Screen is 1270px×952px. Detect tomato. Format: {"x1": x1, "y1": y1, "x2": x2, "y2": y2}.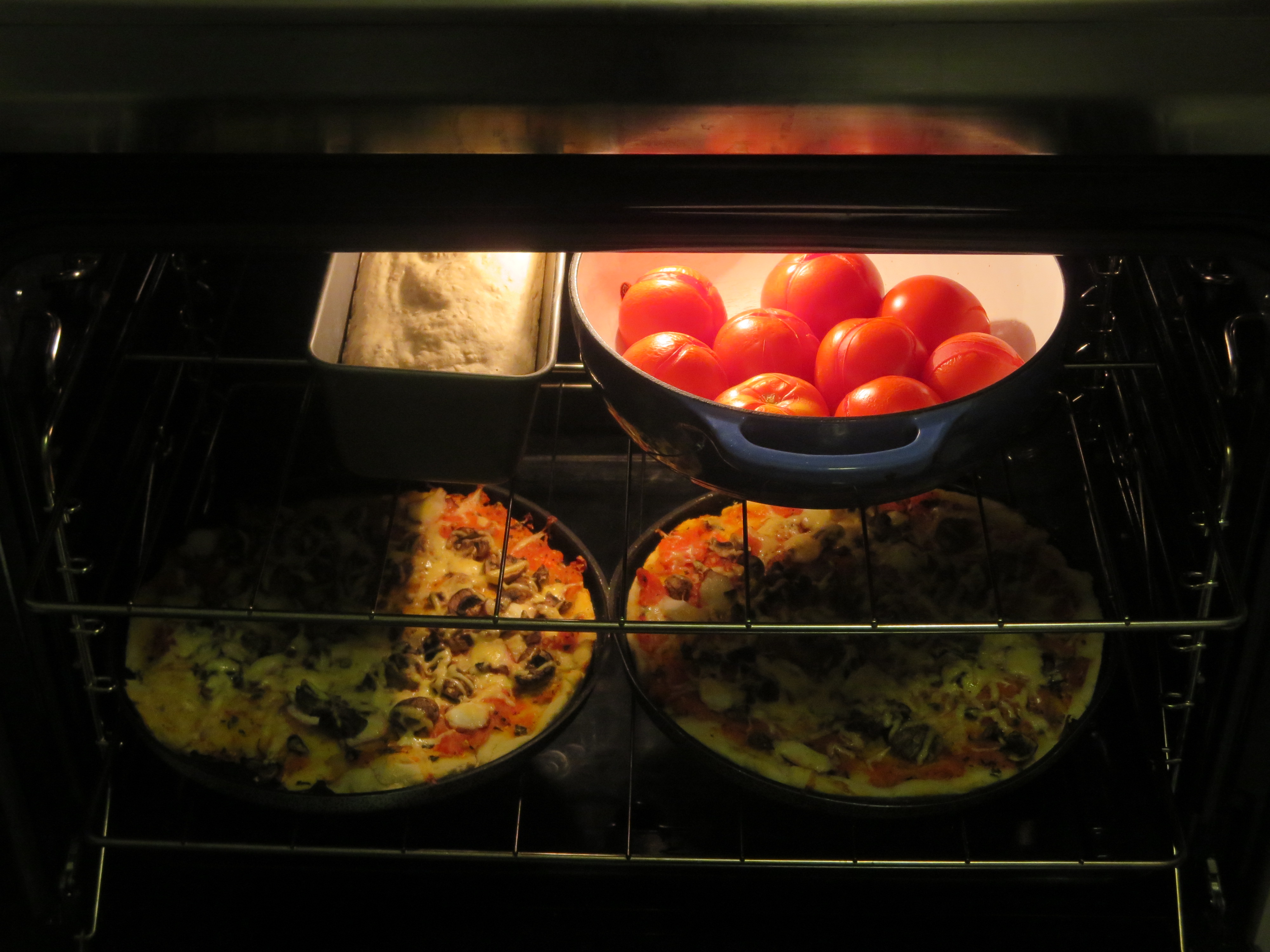
{"x1": 226, "y1": 118, "x2": 263, "y2": 132}.
